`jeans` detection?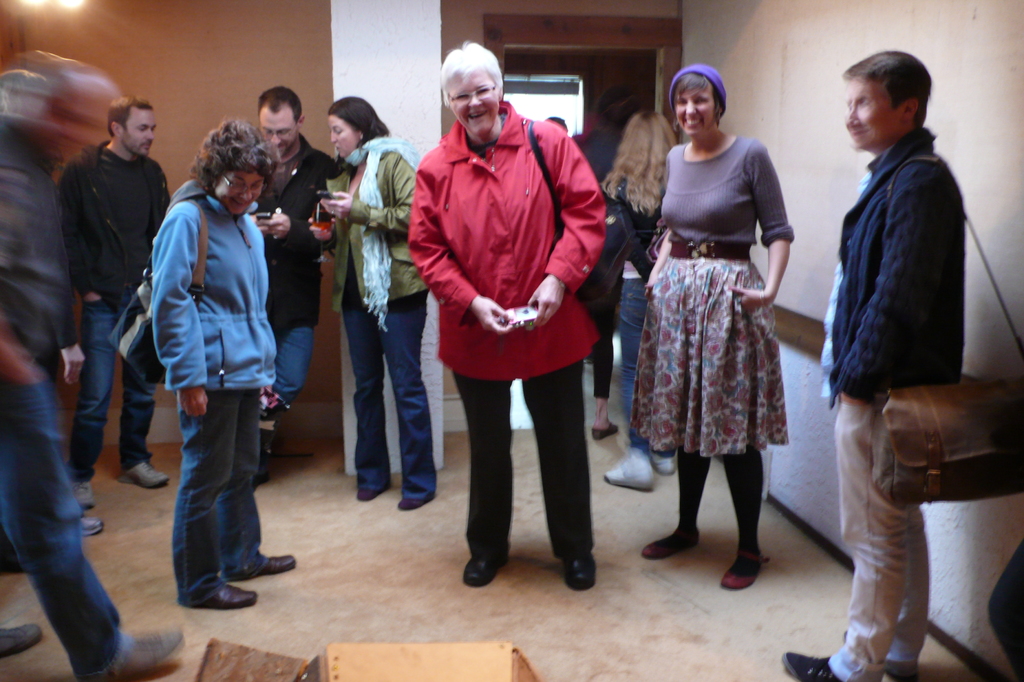
340,307,439,500
